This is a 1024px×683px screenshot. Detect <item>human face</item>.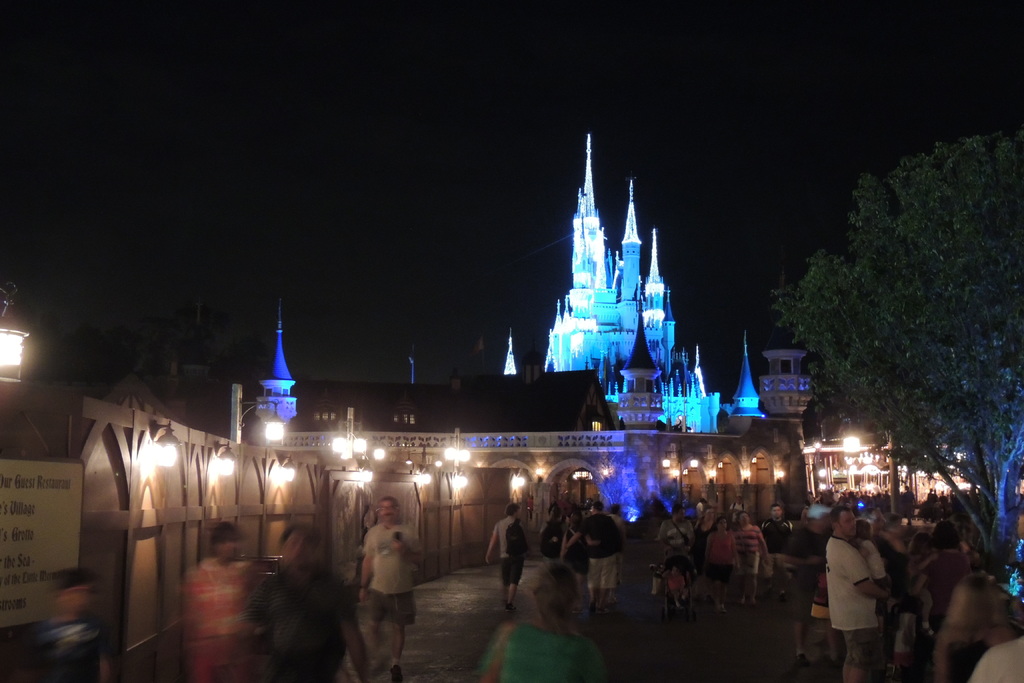
x1=841 y1=516 x2=854 y2=536.
